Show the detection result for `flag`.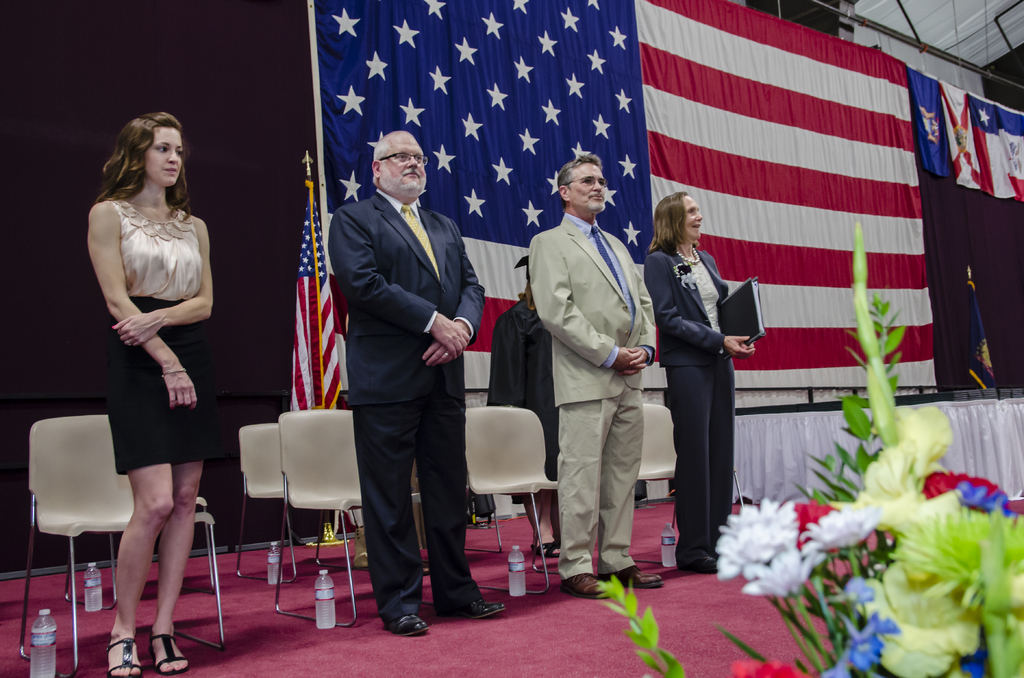
{"left": 286, "top": 178, "right": 346, "bottom": 413}.
